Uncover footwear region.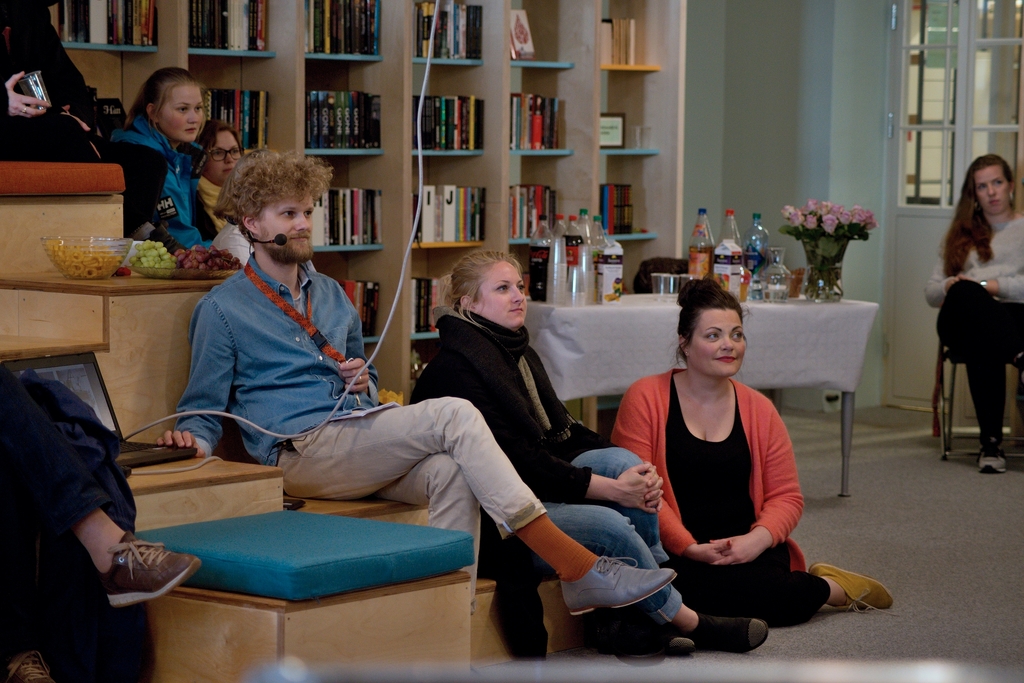
Uncovered: l=637, t=617, r=691, b=656.
